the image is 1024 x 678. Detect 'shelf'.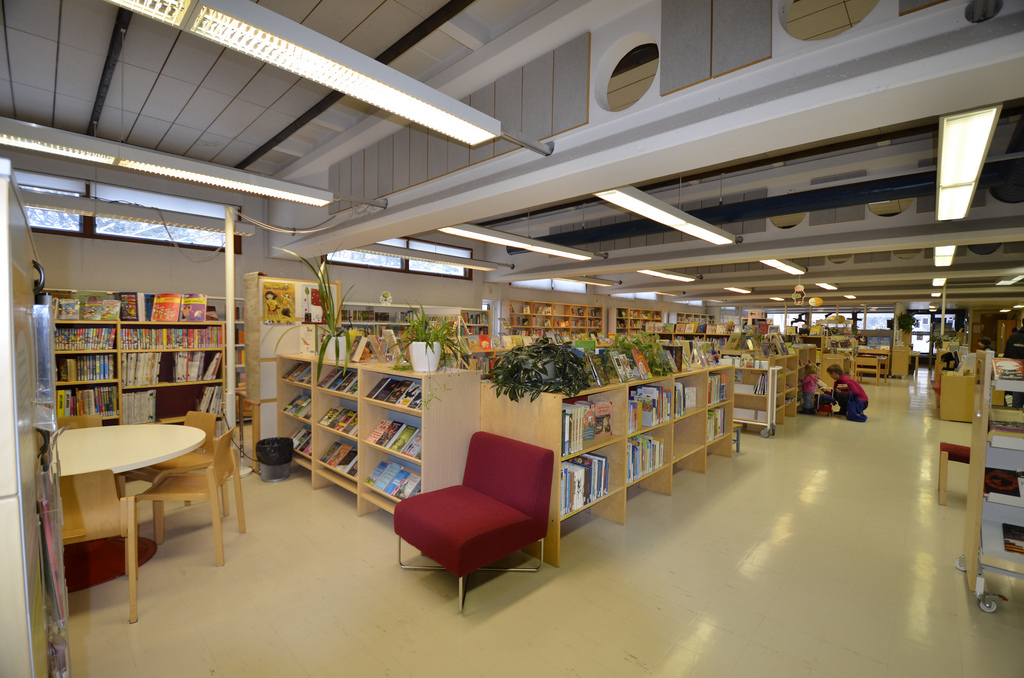
Detection: region(773, 356, 805, 417).
